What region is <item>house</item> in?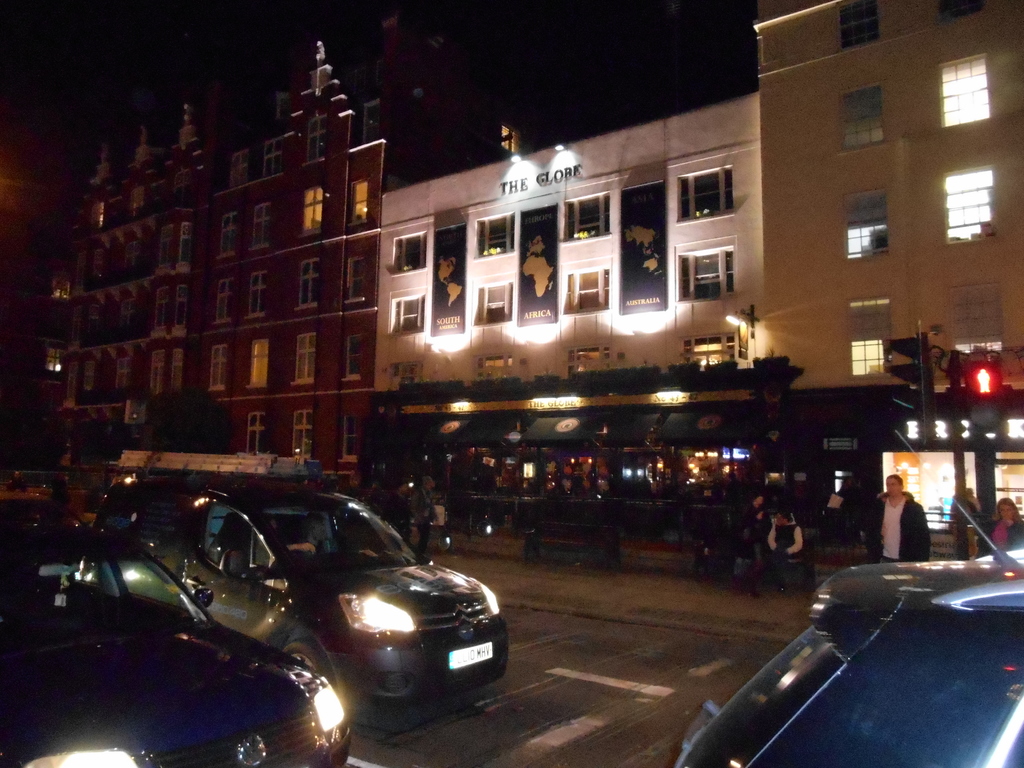
376/84/752/547.
